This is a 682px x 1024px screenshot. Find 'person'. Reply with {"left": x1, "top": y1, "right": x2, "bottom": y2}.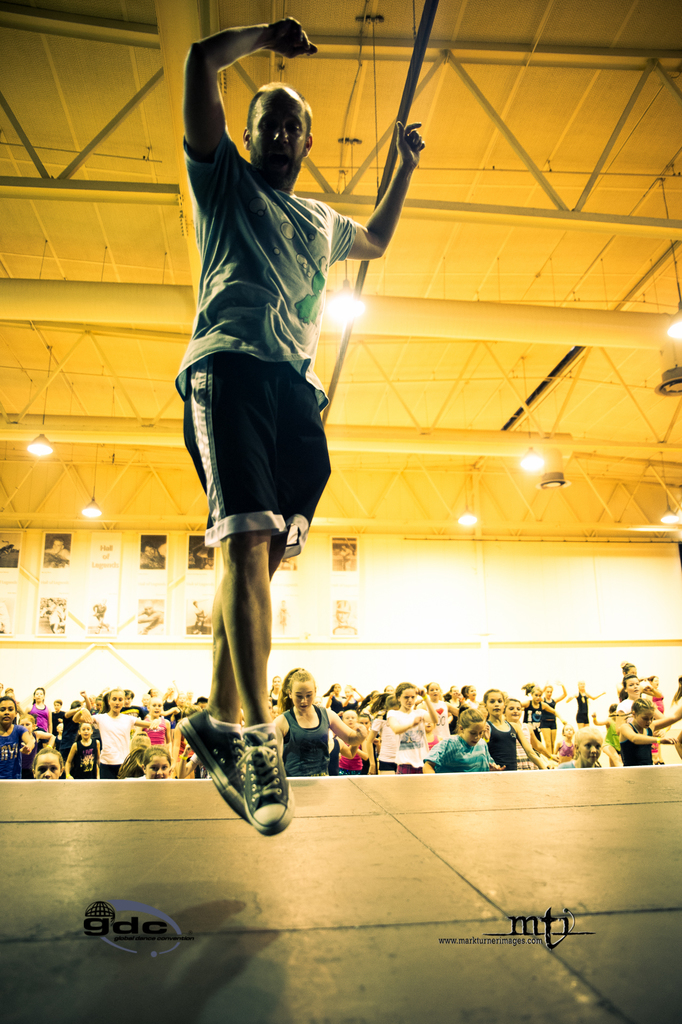
{"left": 172, "top": 8, "right": 424, "bottom": 842}.
